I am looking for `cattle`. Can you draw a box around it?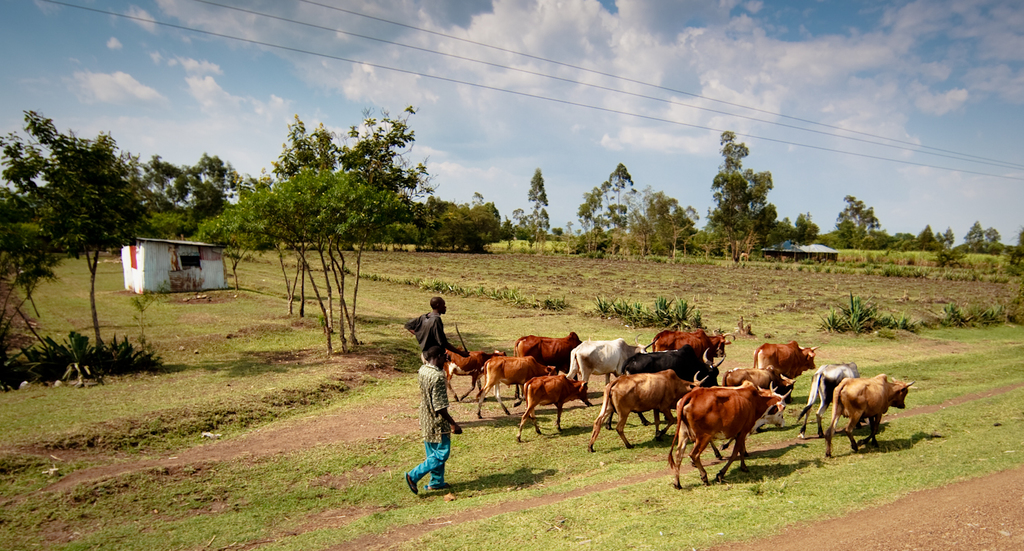
Sure, the bounding box is left=445, top=349, right=504, bottom=399.
